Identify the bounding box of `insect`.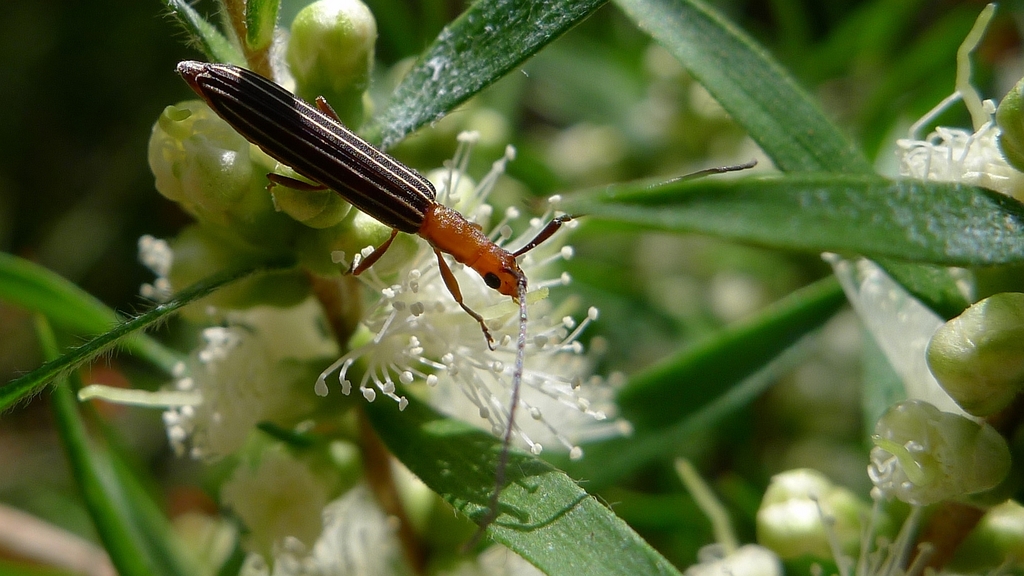
174:63:760:557.
